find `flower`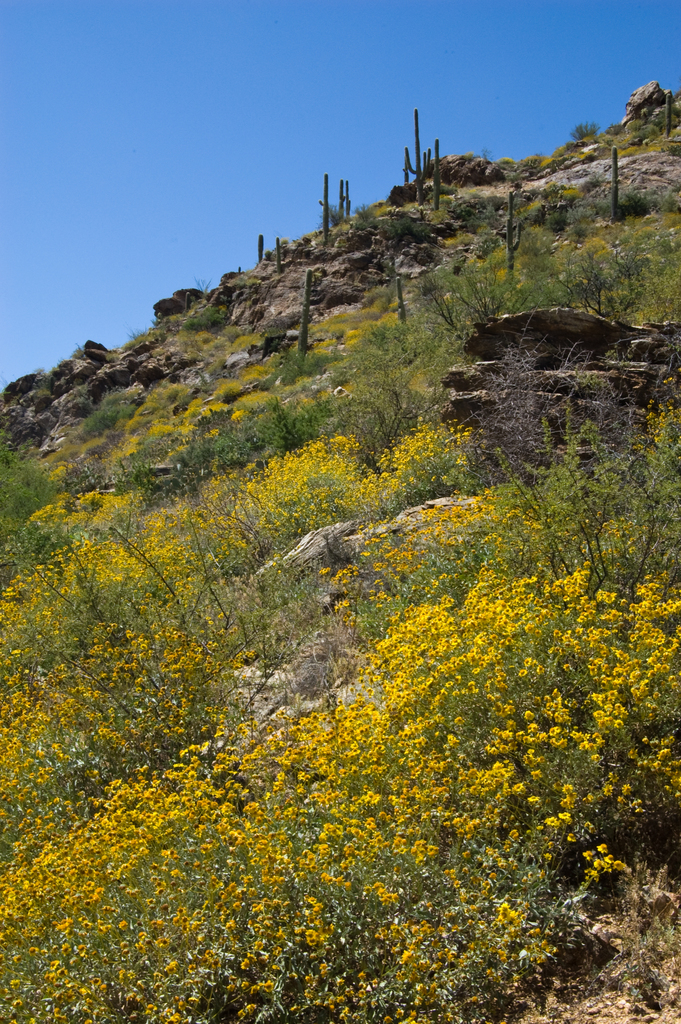
bbox=[188, 742, 199, 749]
